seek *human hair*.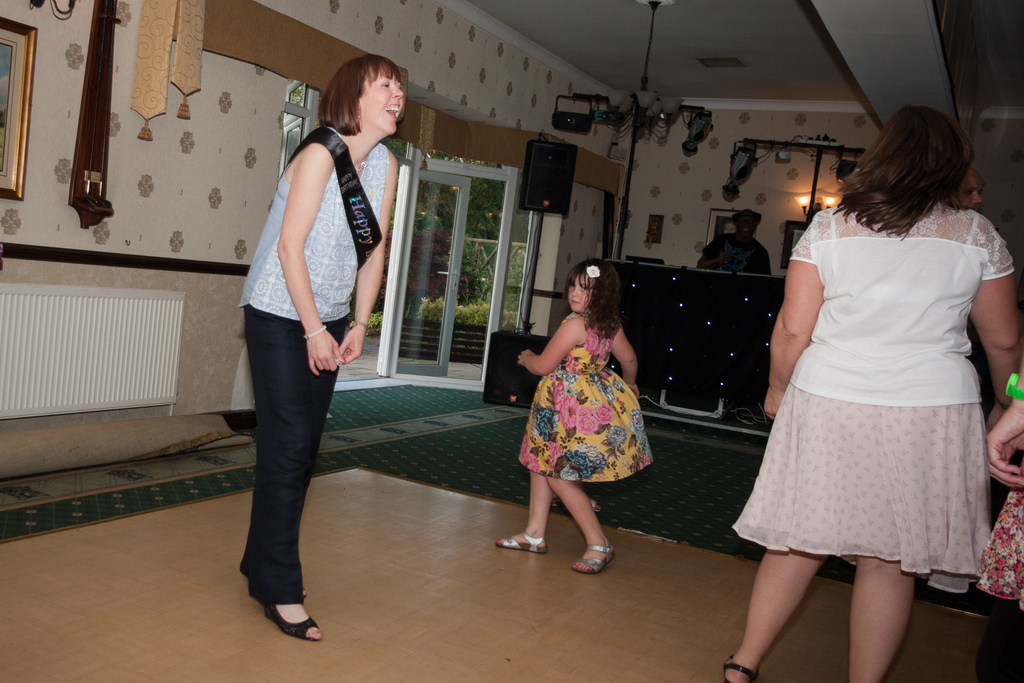
(left=837, top=106, right=982, bottom=249).
